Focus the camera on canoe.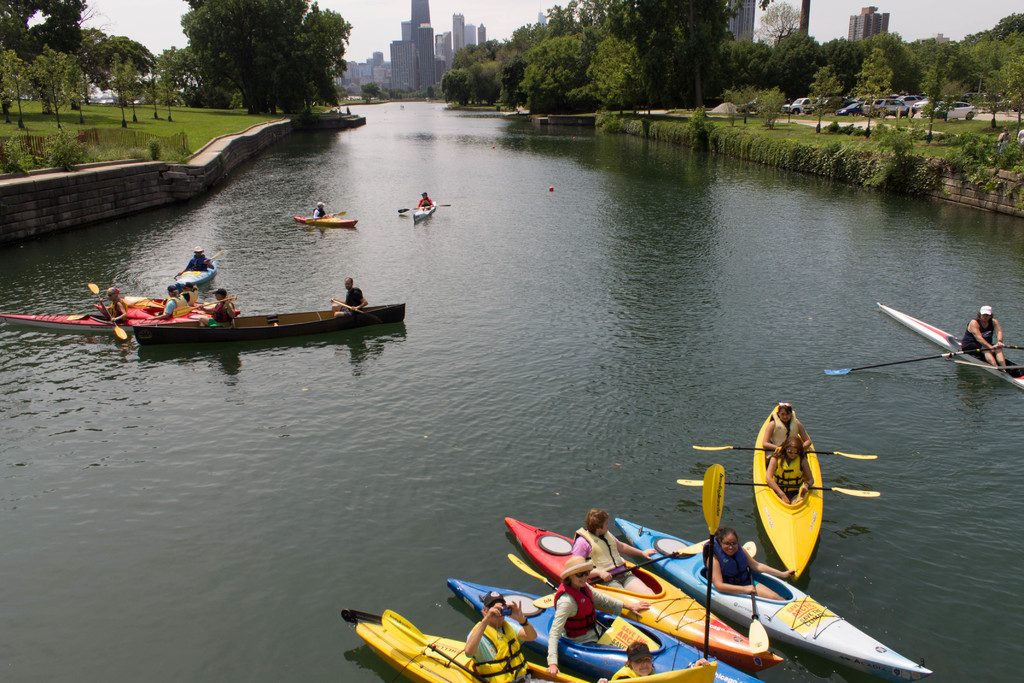
Focus region: <region>872, 304, 1023, 393</region>.
